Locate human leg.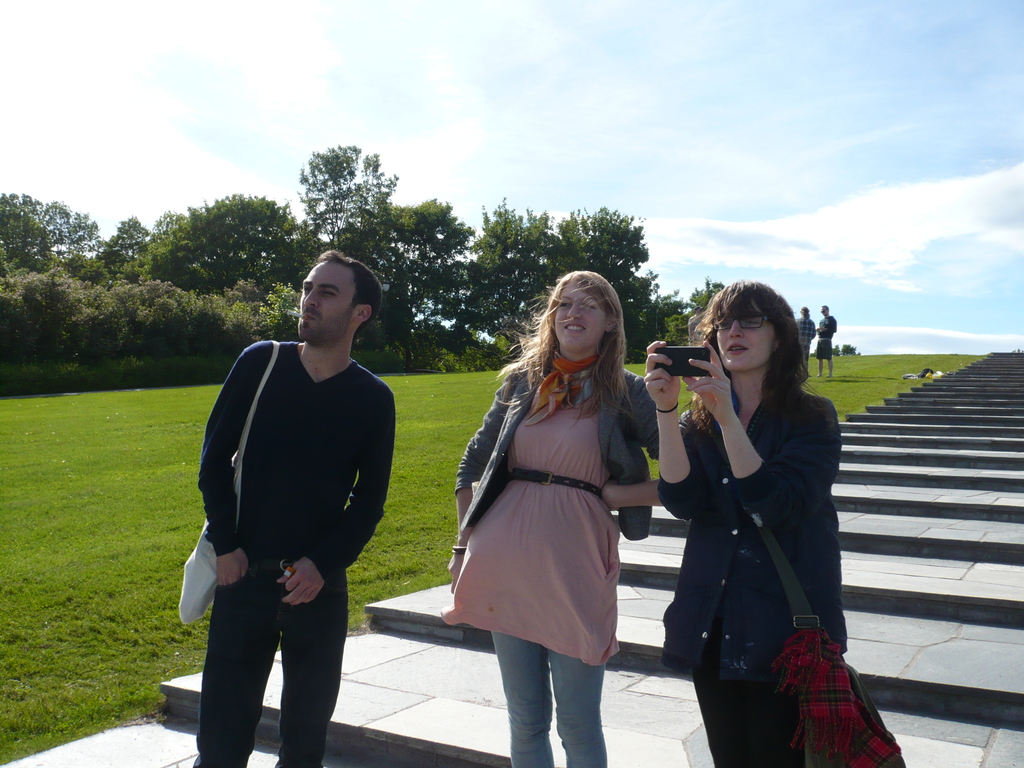
Bounding box: box(547, 646, 609, 767).
